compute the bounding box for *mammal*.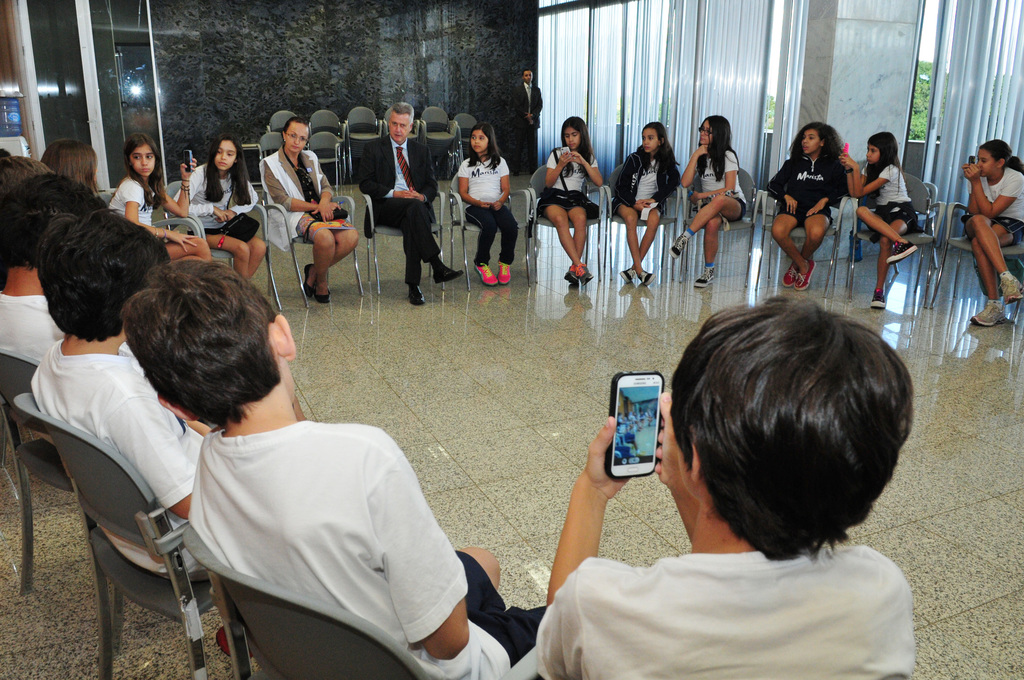
(left=120, top=256, right=556, bottom=679).
